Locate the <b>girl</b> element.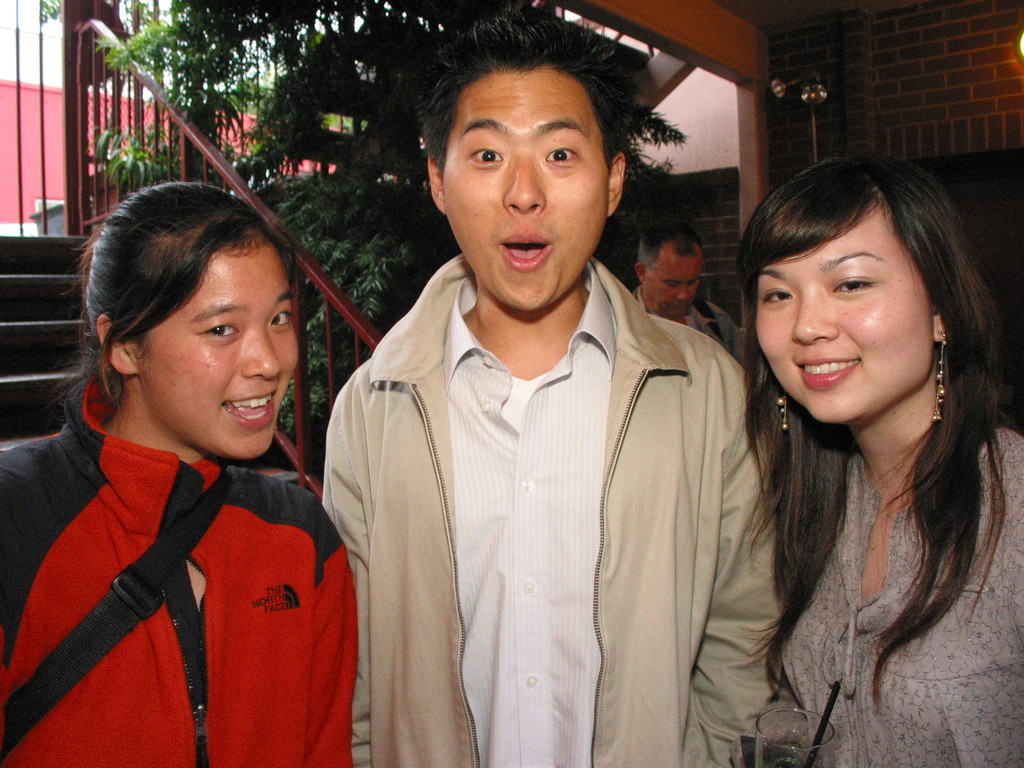
Element bbox: detection(753, 158, 1023, 767).
